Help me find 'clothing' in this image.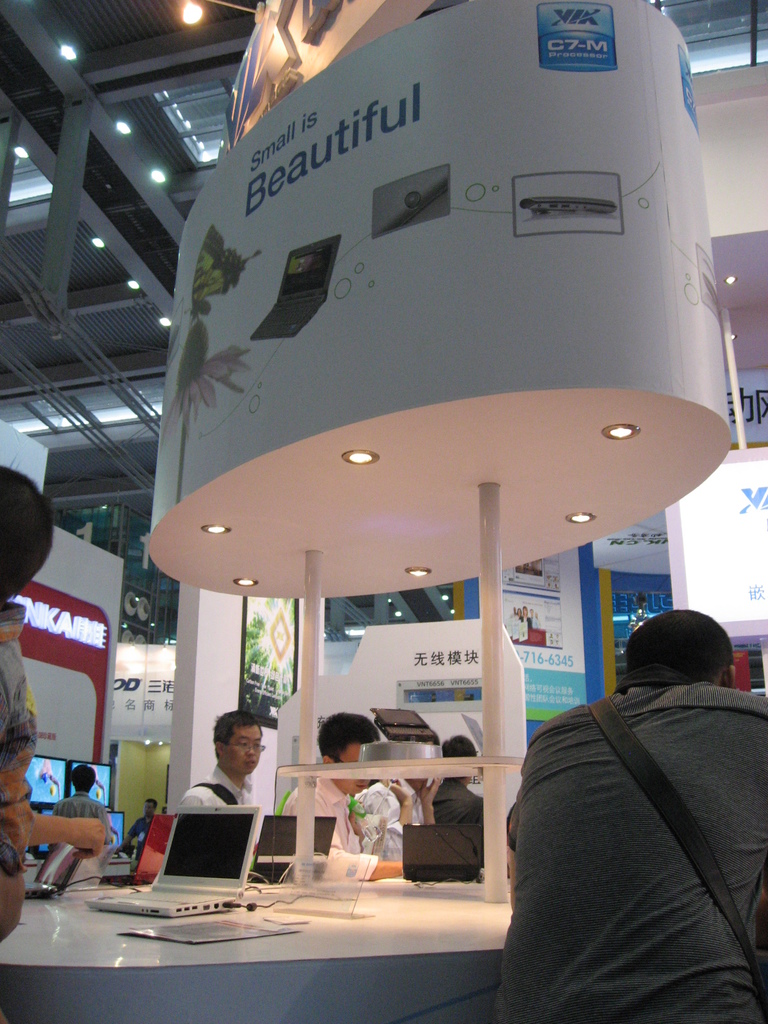
Found it: 280/776/378/875.
